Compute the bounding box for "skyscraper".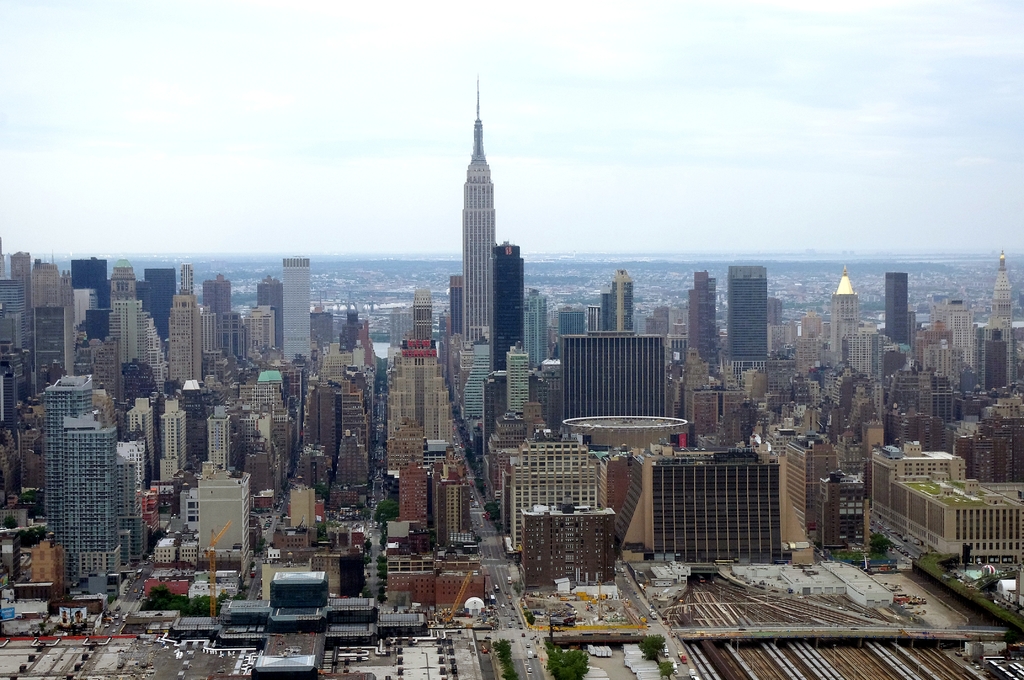
<box>383,334,466,455</box>.
